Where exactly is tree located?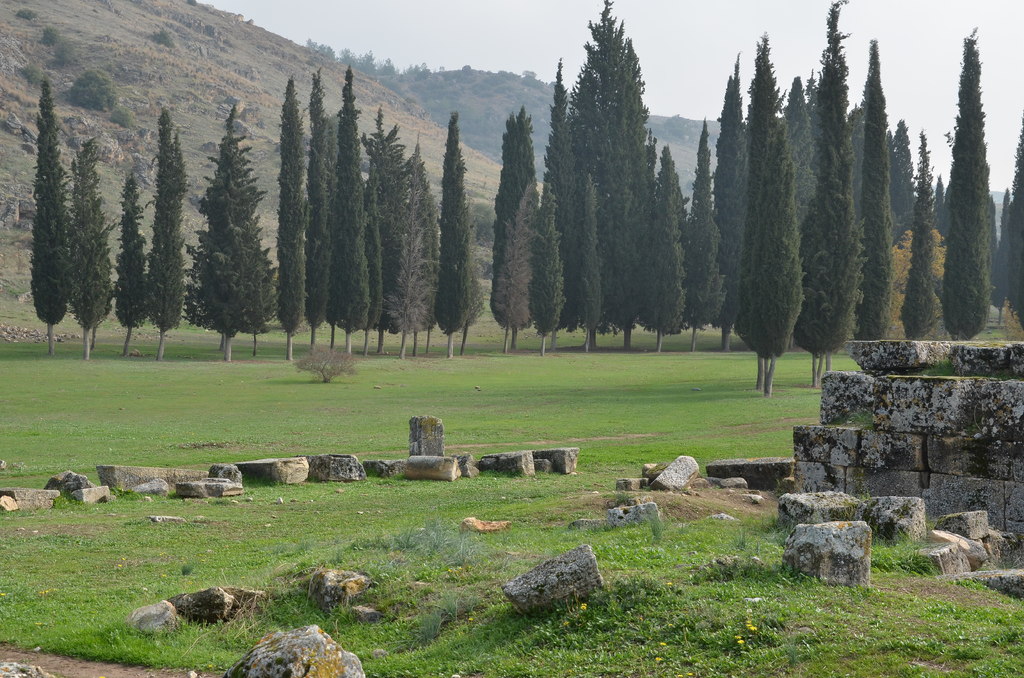
Its bounding box is 536 23 676 338.
